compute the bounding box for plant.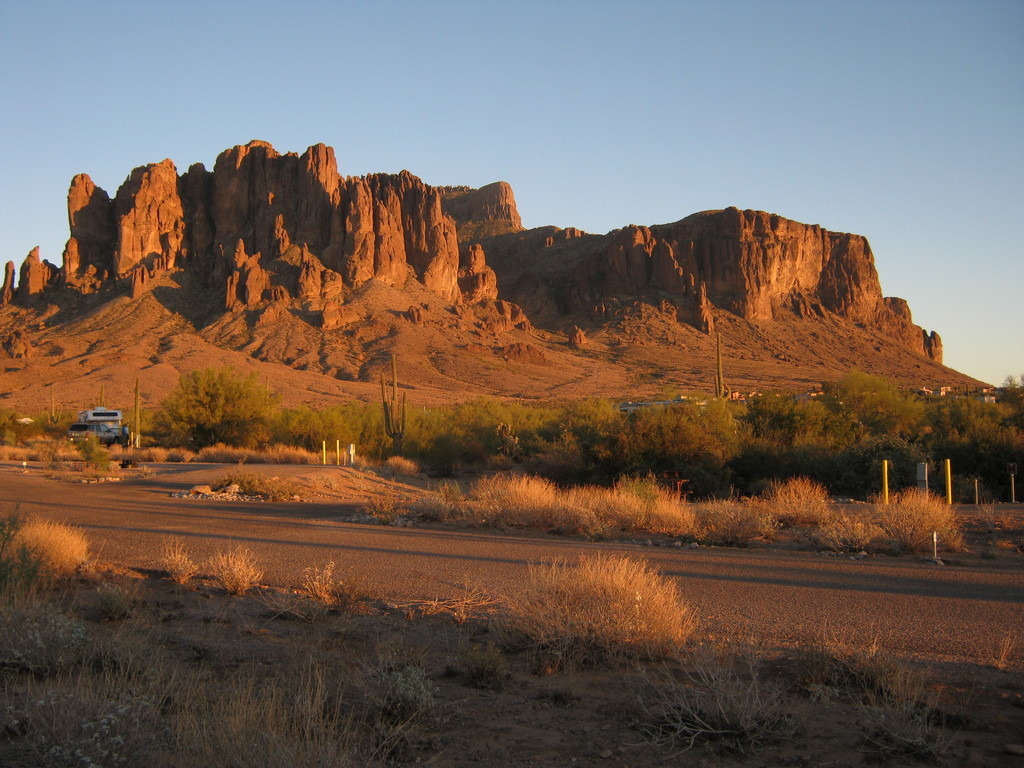
BBox(793, 612, 933, 724).
